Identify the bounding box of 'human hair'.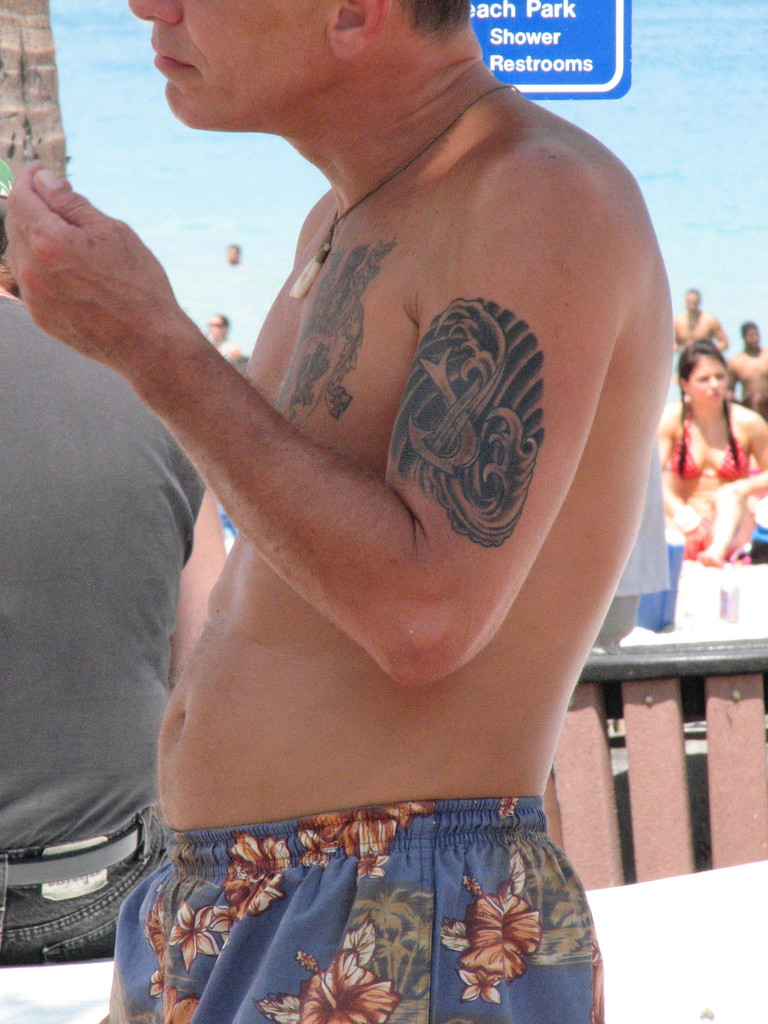
bbox=(678, 333, 741, 481).
